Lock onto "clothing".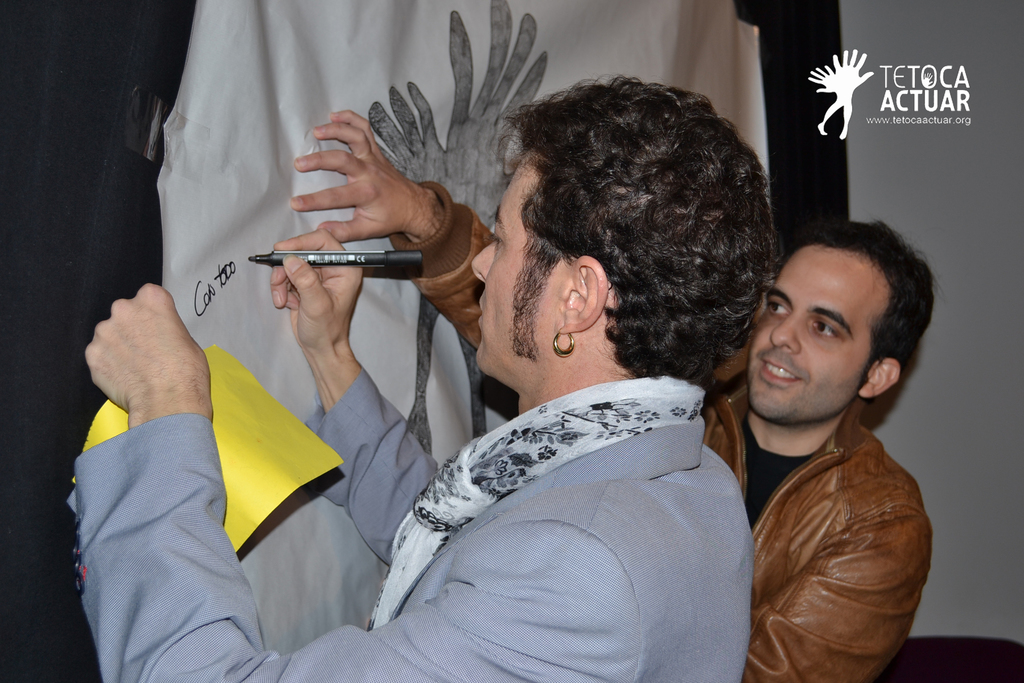
Locked: (74, 380, 753, 682).
